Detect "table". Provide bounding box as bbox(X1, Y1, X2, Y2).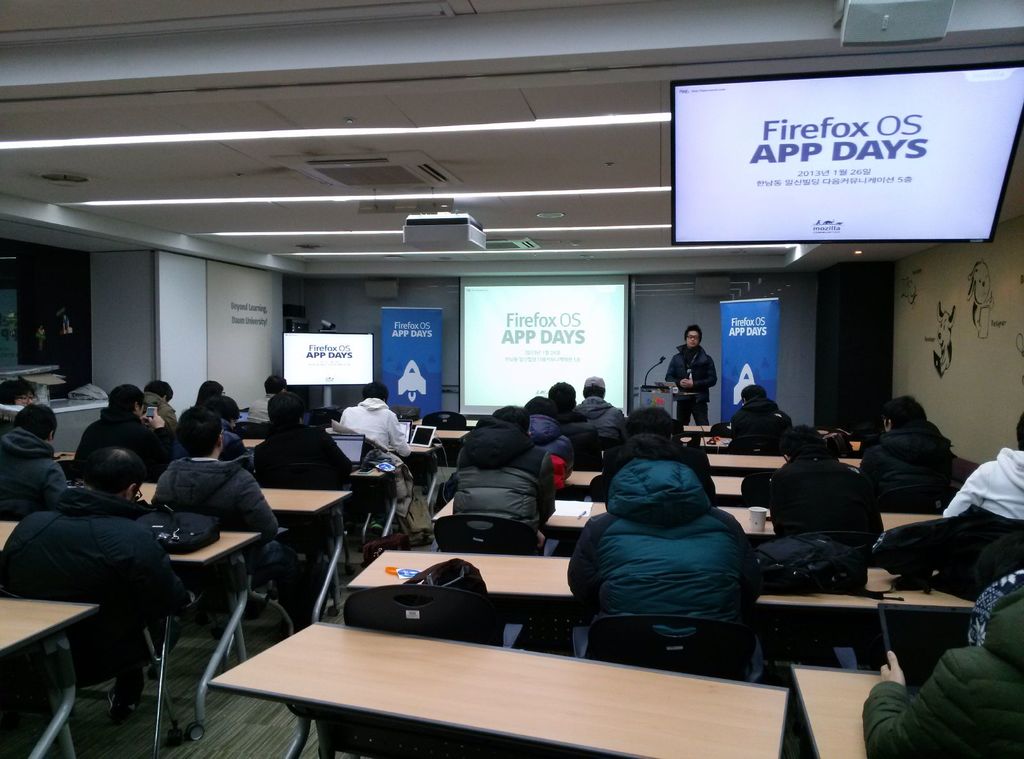
bbox(344, 548, 981, 689).
